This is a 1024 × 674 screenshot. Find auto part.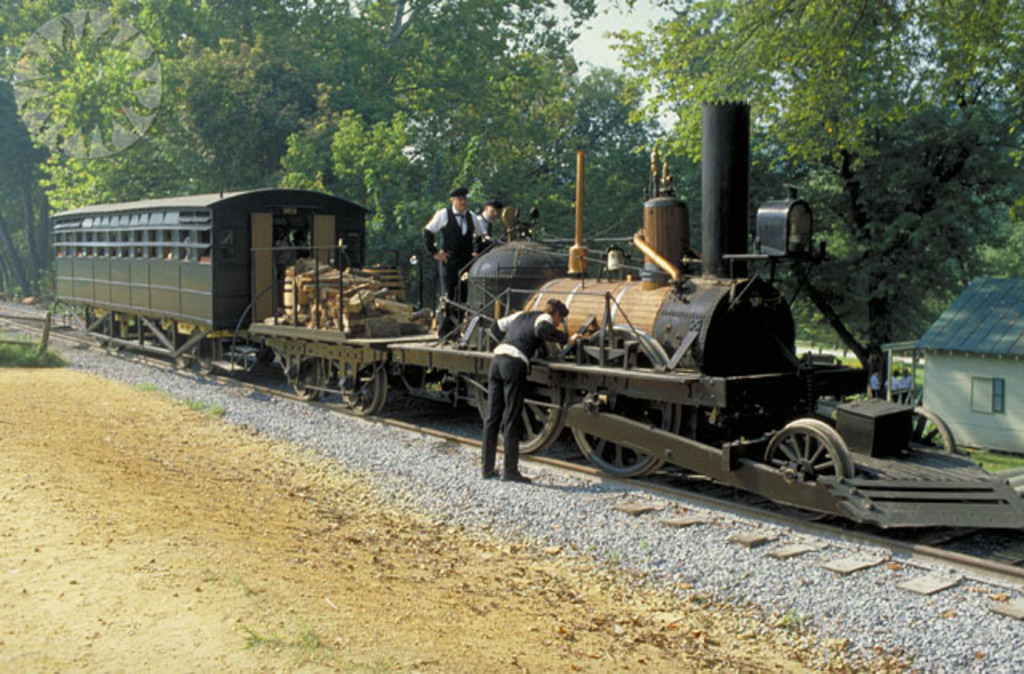
Bounding box: (562,320,677,482).
